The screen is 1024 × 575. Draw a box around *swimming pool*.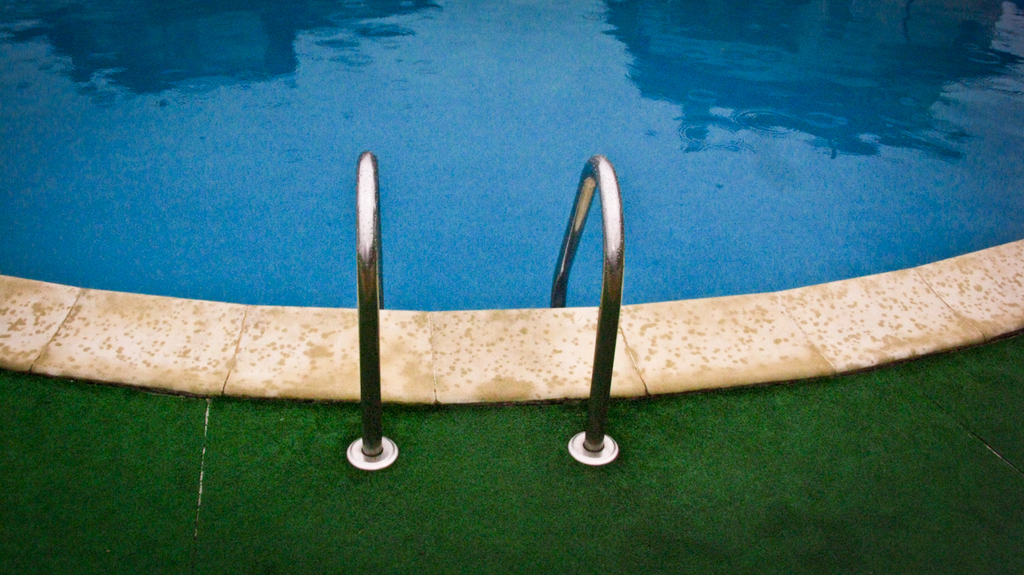
0/0/1023/416.
